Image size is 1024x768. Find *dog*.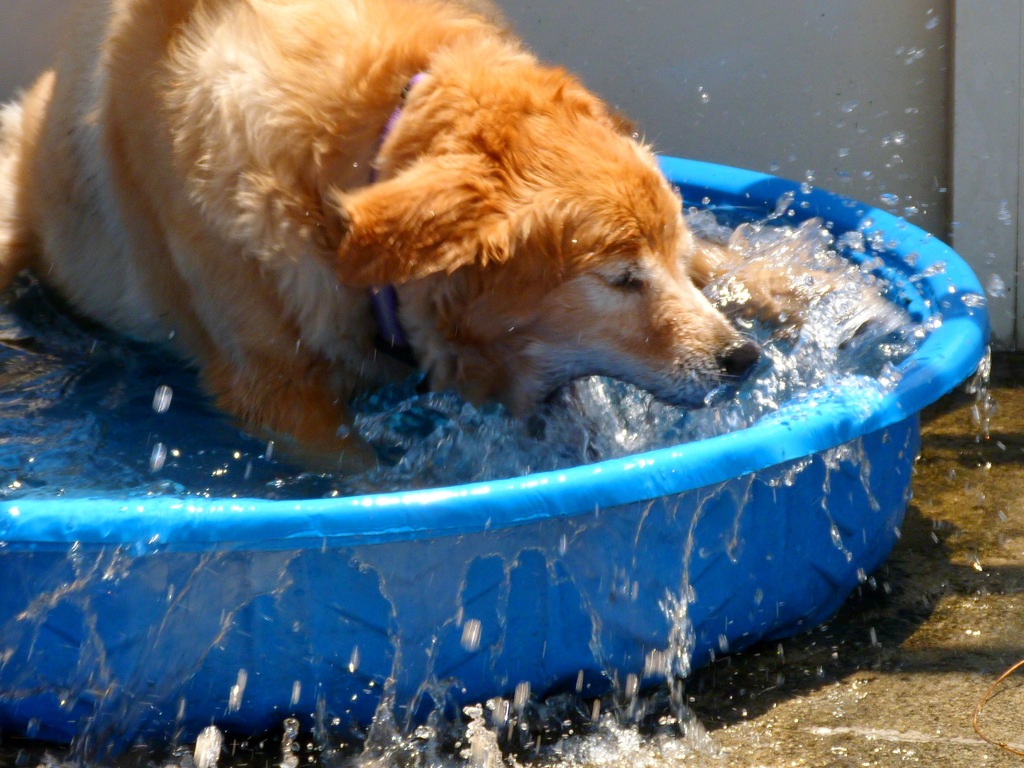
detection(0, 0, 876, 479).
